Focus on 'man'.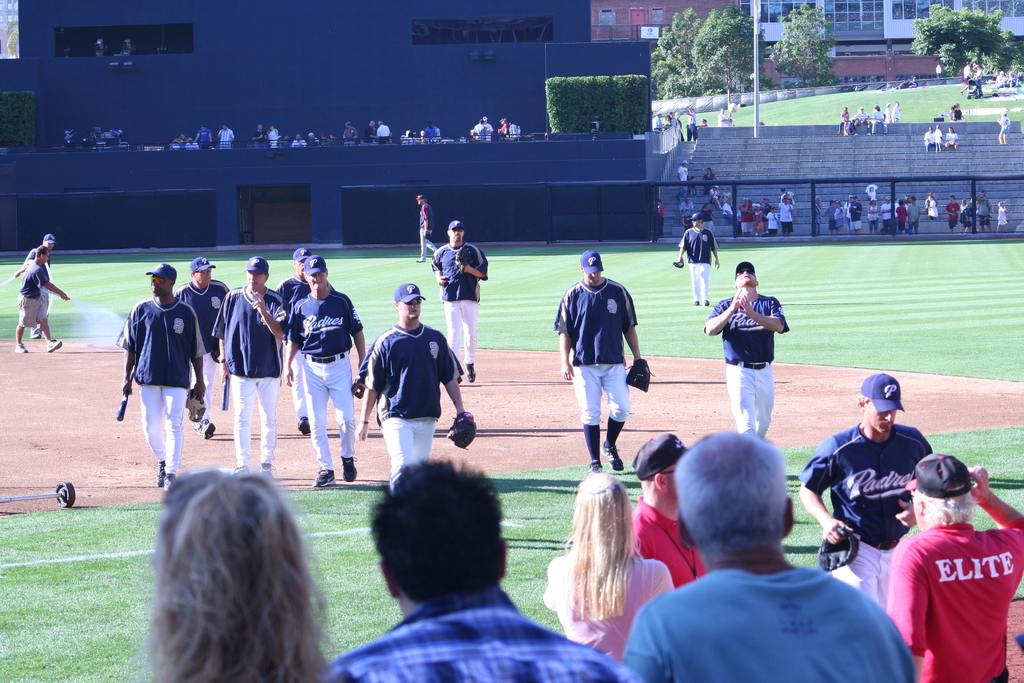
Focused at Rect(290, 133, 304, 148).
